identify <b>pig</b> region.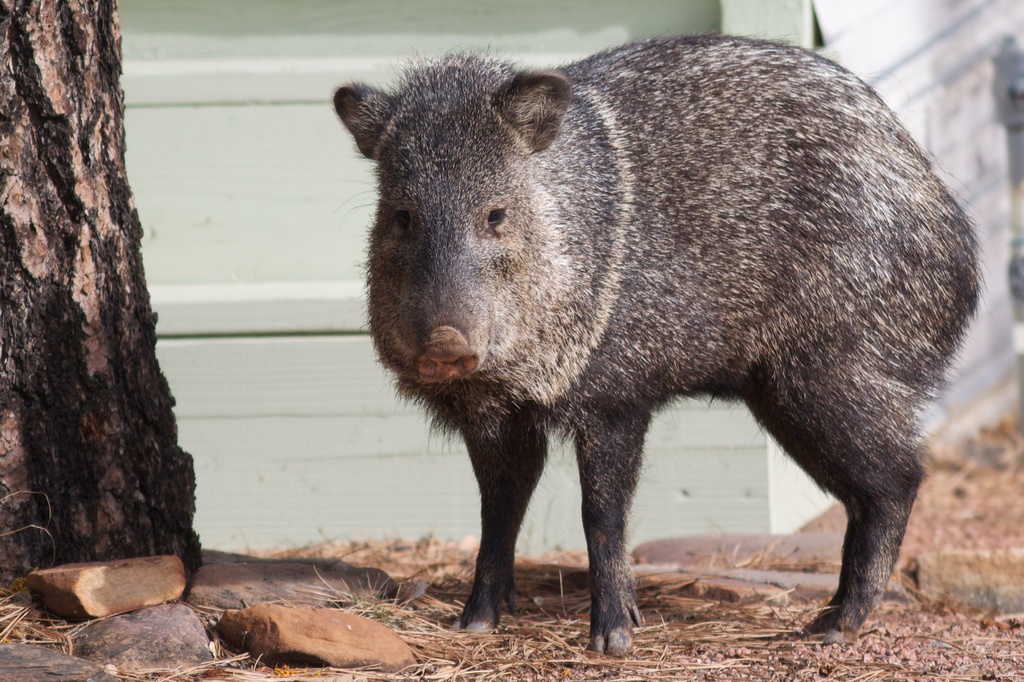
Region: box(329, 40, 988, 658).
